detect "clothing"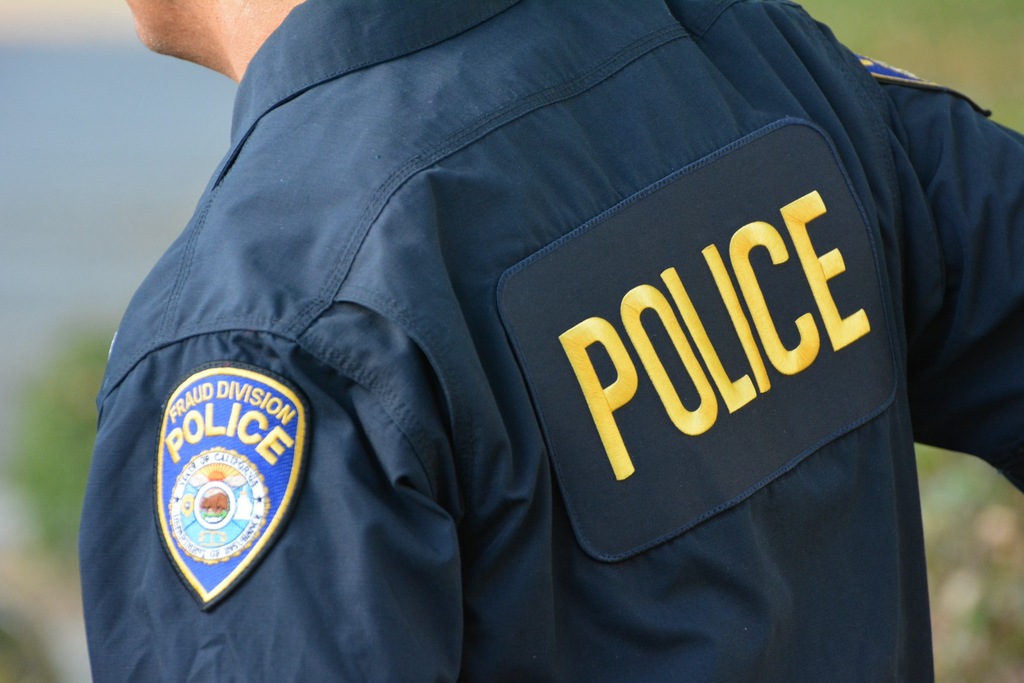
(75,0,1023,682)
